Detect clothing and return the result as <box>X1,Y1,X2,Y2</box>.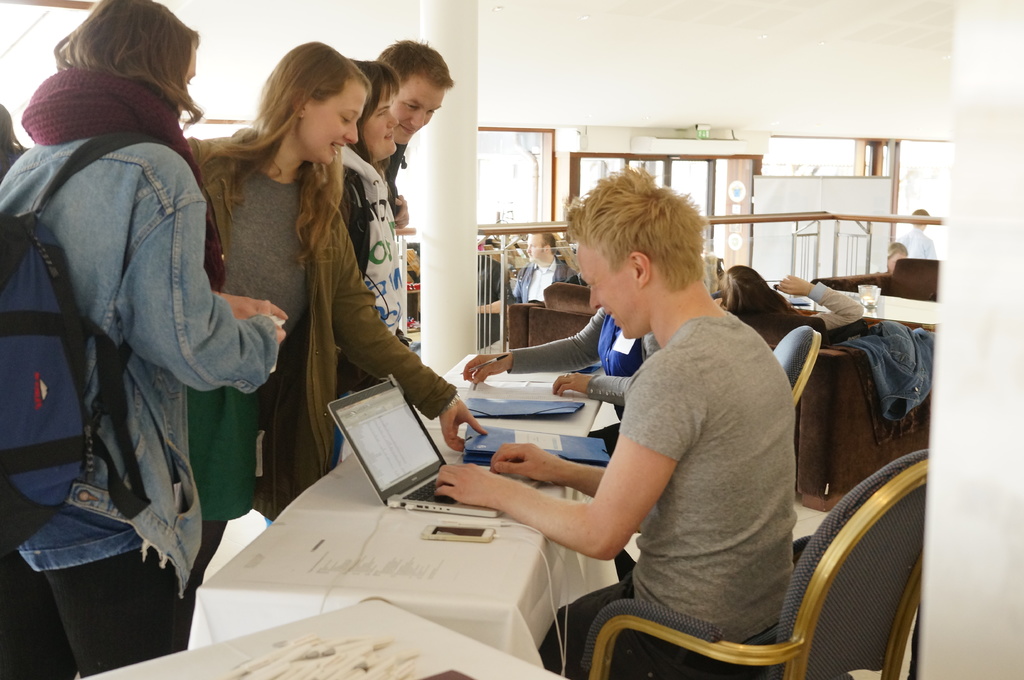
<box>326,136,419,361</box>.
